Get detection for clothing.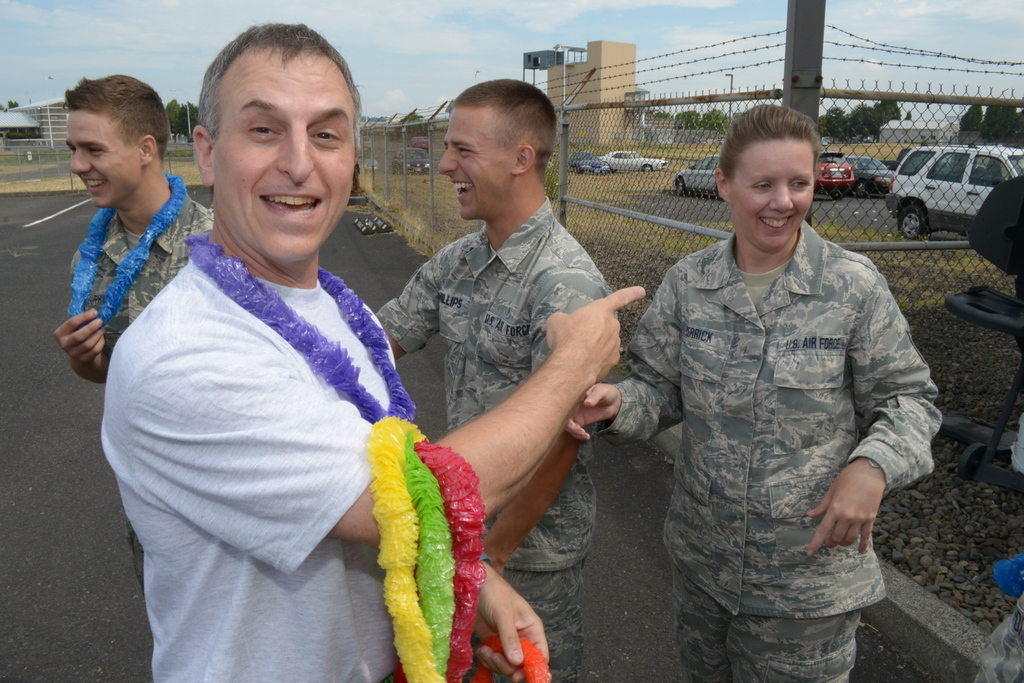
Detection: bbox=(97, 247, 412, 682).
